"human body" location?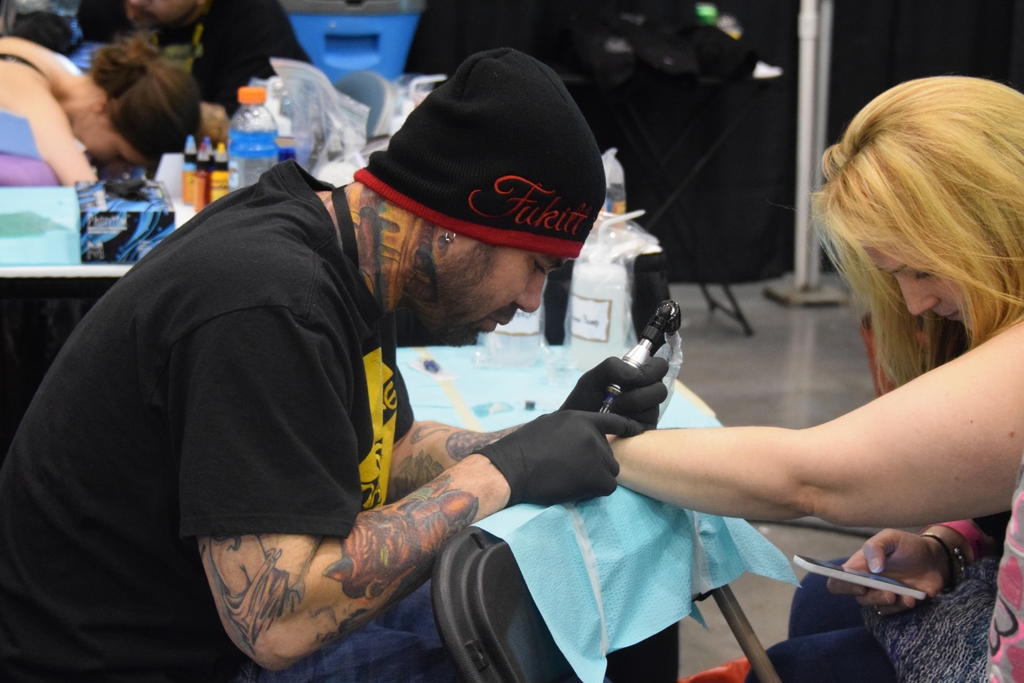
locate(599, 65, 1023, 682)
